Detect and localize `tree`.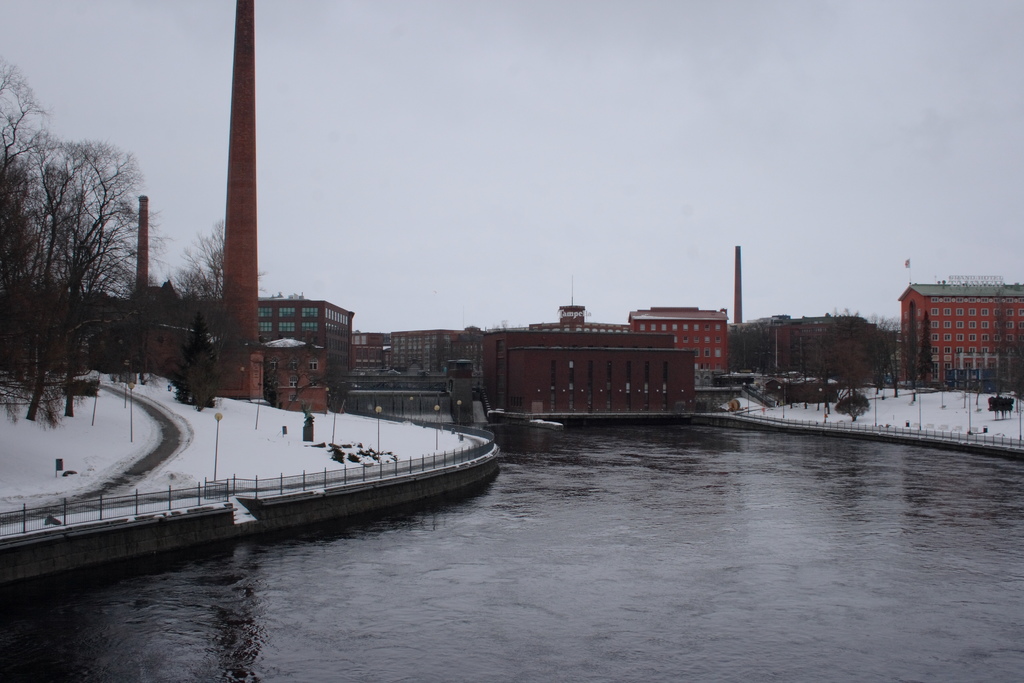
Localized at <box>165,217,282,310</box>.
